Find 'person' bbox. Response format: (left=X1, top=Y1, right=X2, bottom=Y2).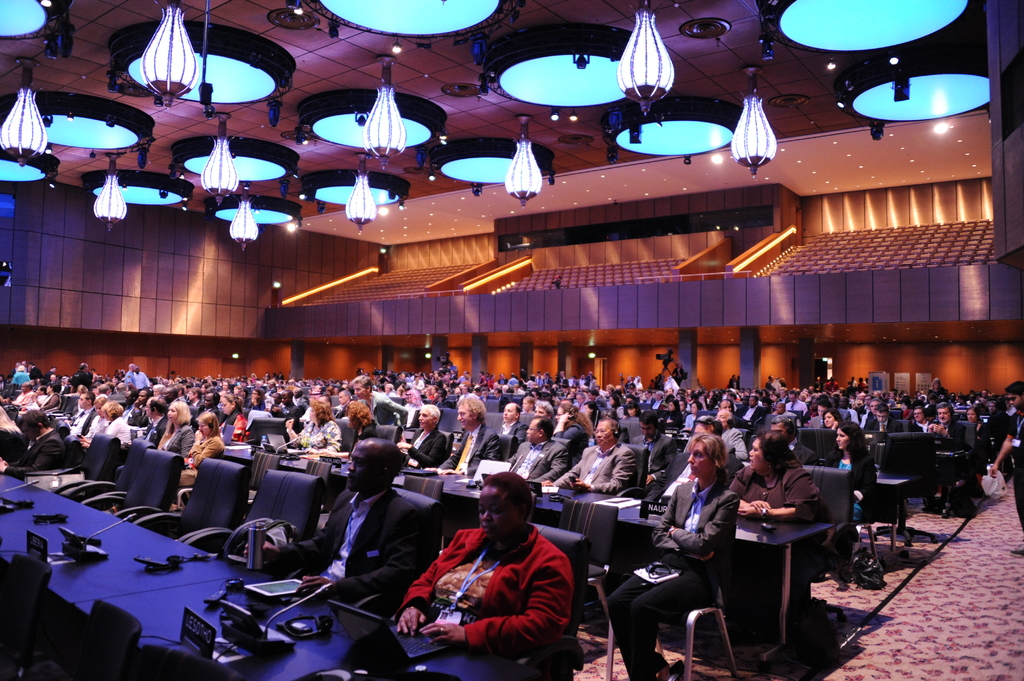
(left=857, top=376, right=863, bottom=390).
